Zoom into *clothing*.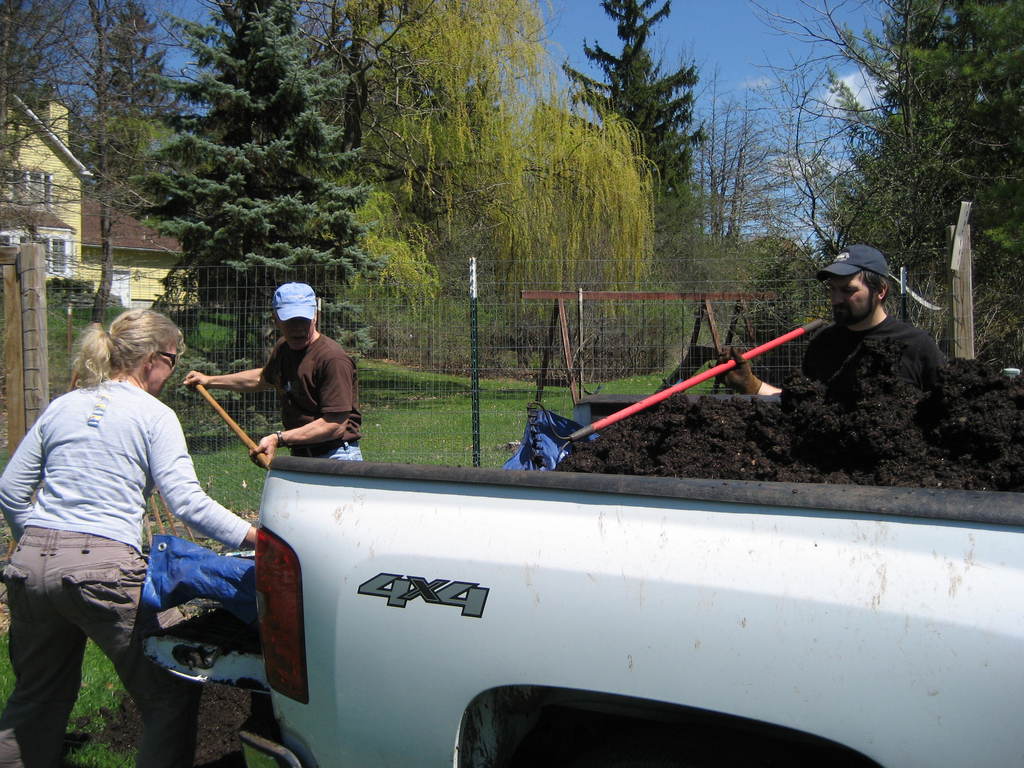
Zoom target: {"x1": 0, "y1": 379, "x2": 262, "y2": 764}.
